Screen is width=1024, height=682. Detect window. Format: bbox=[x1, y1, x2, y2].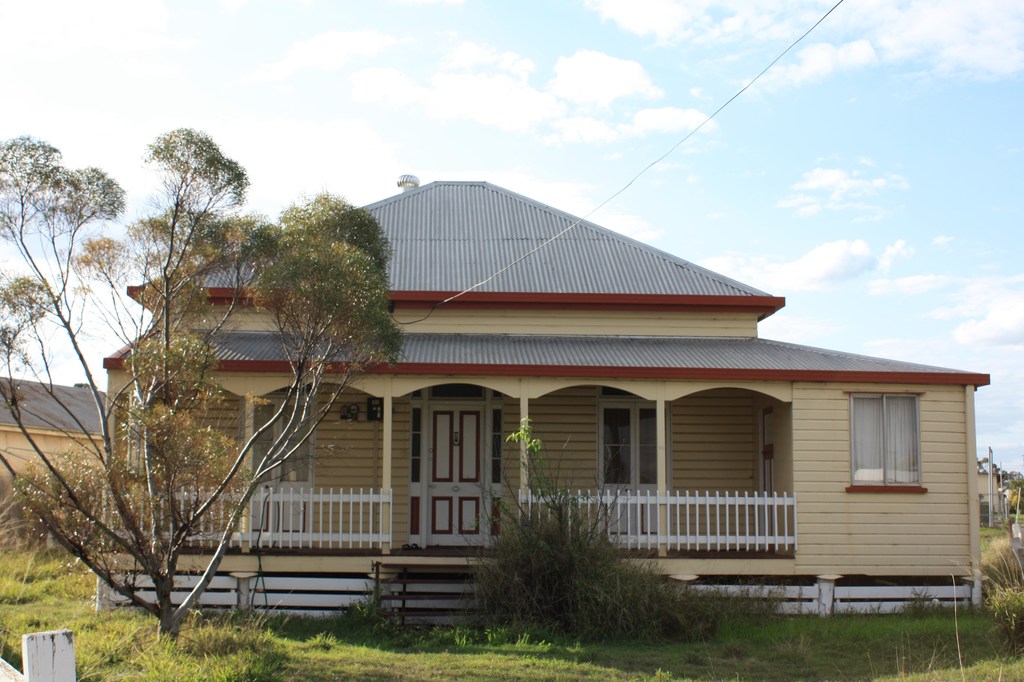
bbox=[842, 393, 937, 497].
